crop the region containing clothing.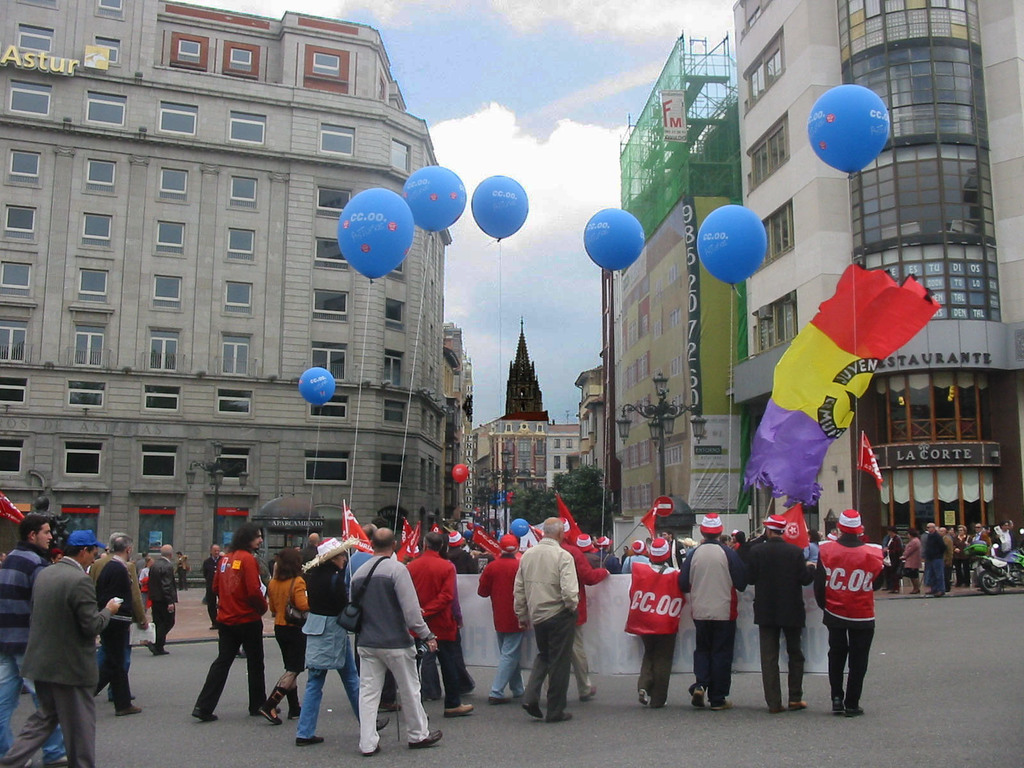
Crop region: (left=406, top=547, right=461, bottom=707).
